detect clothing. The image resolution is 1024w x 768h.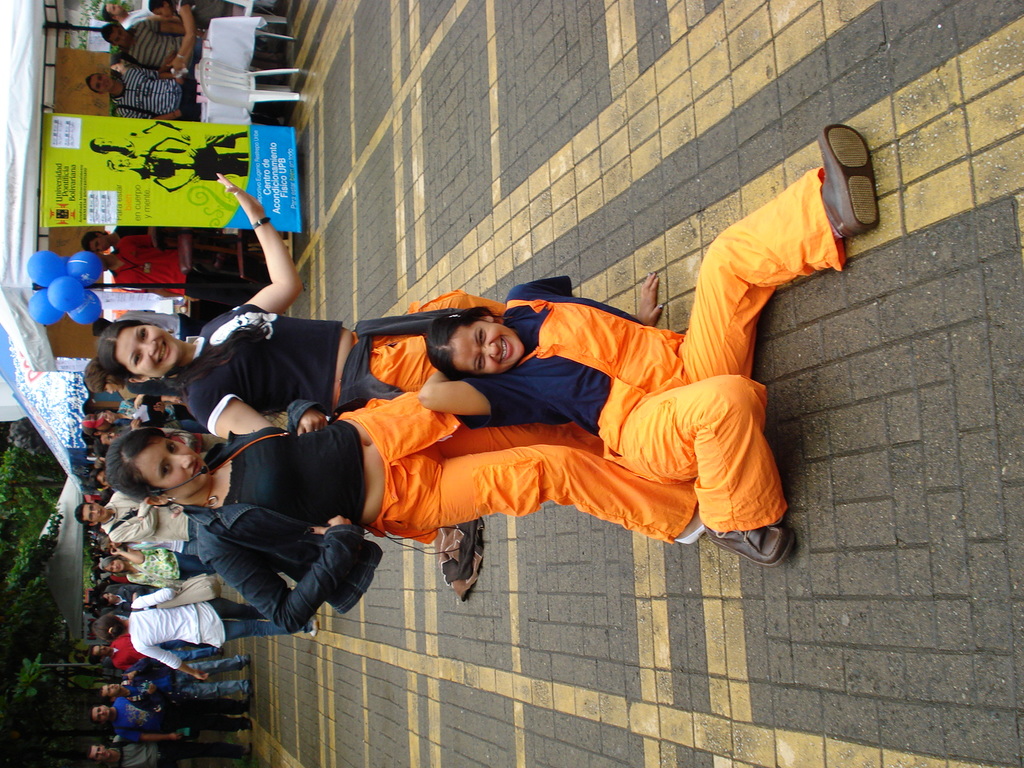
crop(184, 399, 698, 638).
